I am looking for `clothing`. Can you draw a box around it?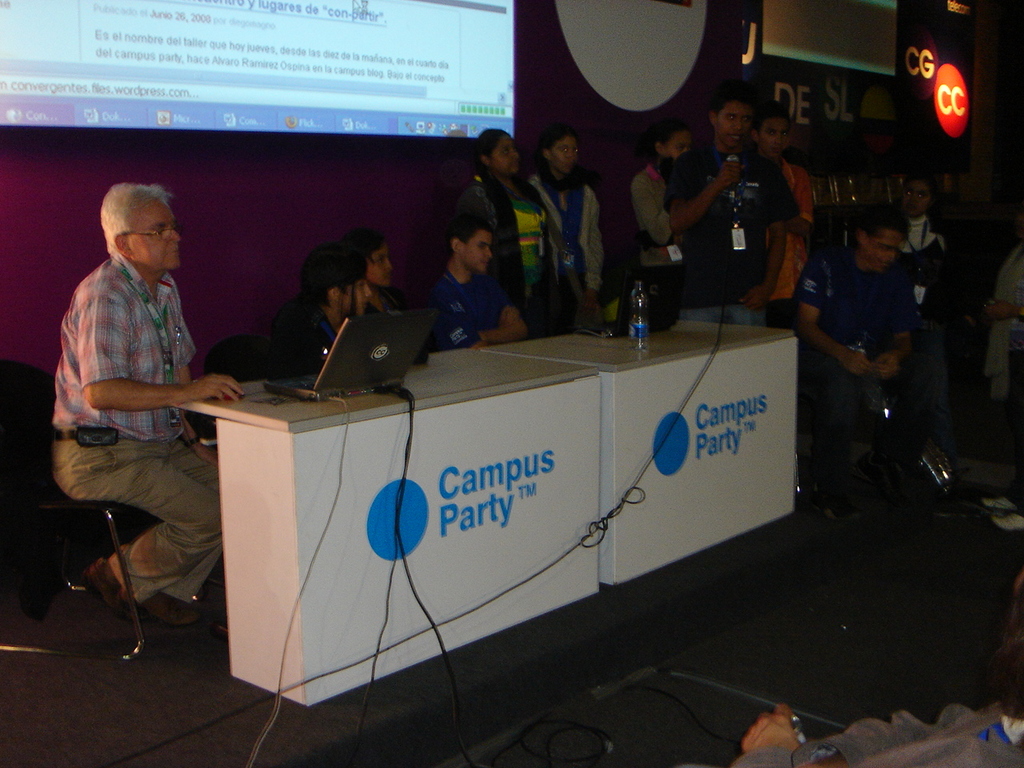
Sure, the bounding box is (631, 154, 697, 250).
